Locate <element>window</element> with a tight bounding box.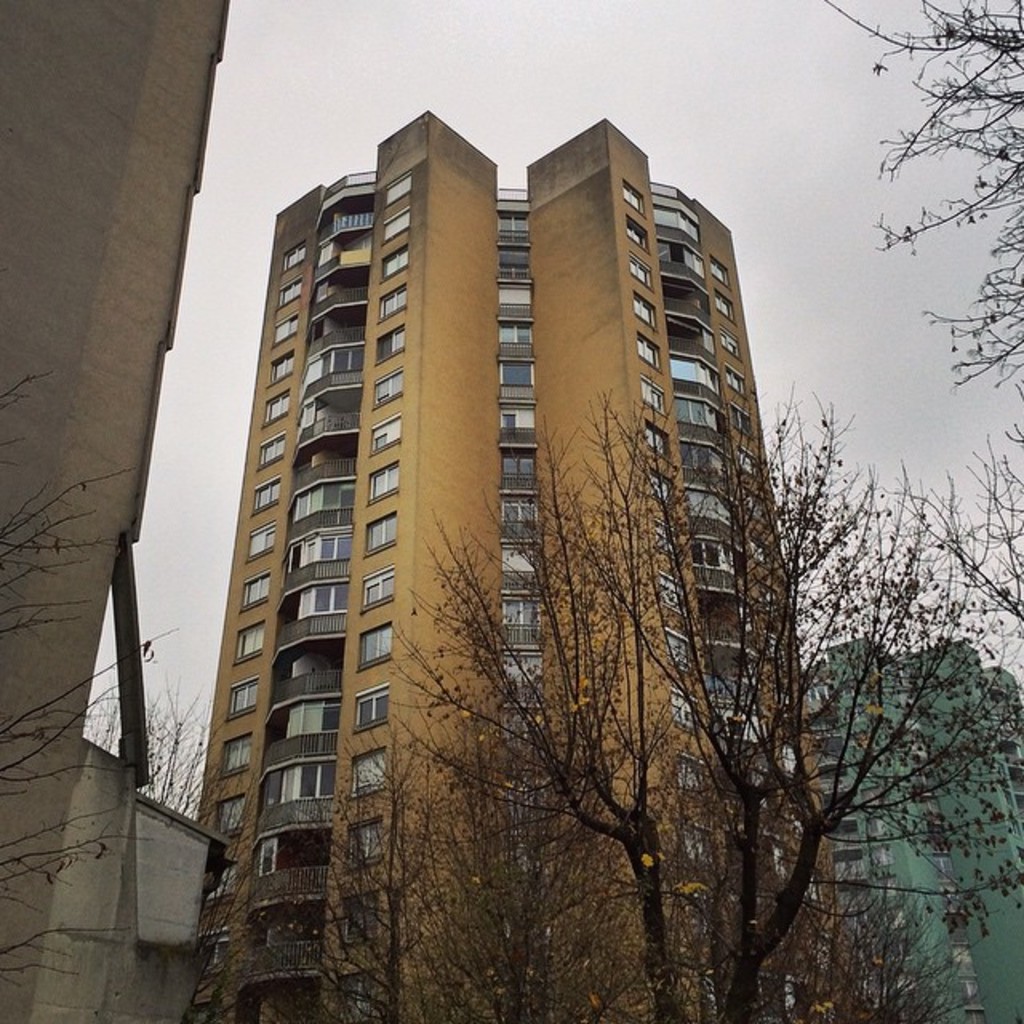
378, 203, 413, 250.
